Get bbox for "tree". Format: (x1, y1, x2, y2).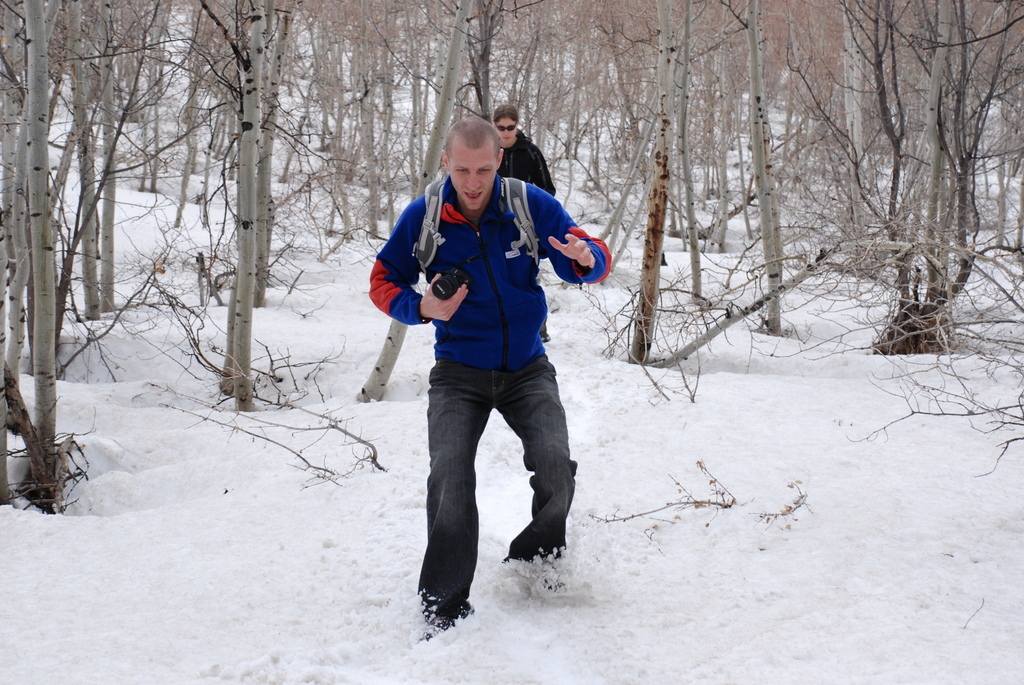
(867, 0, 1023, 295).
